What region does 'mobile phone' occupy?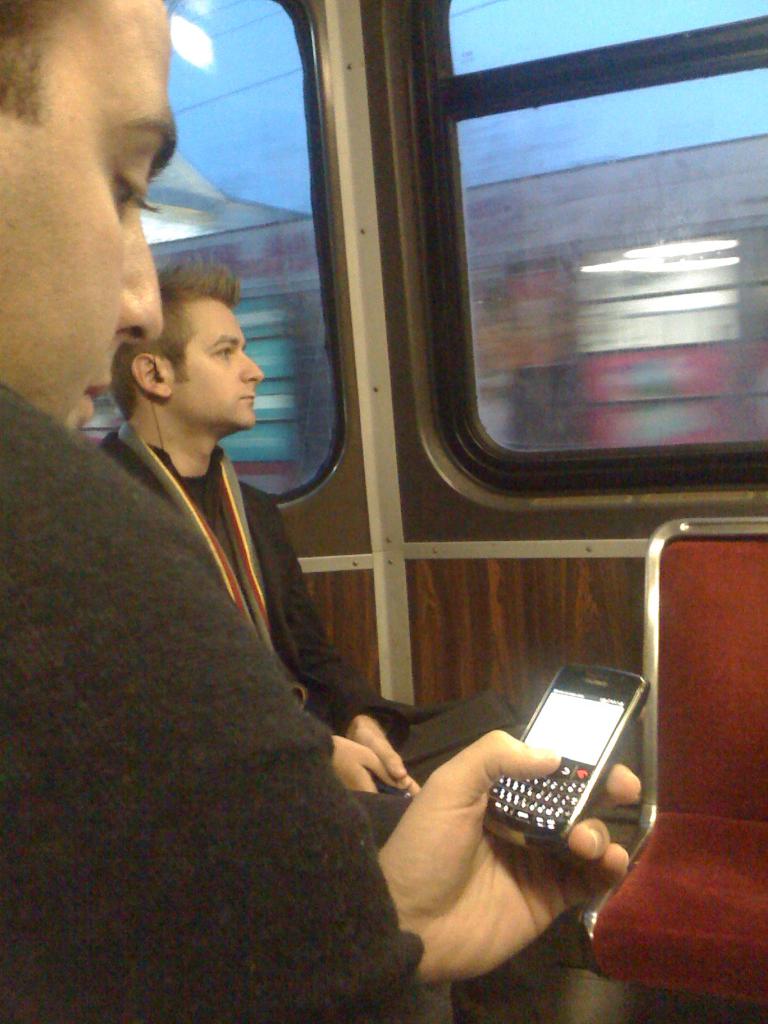
pyautogui.locateOnScreen(487, 668, 665, 850).
